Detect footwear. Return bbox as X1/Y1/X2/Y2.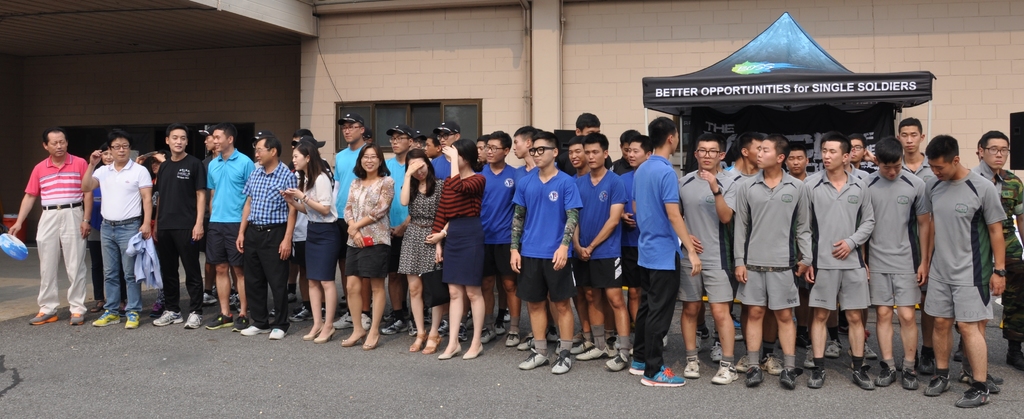
181/311/205/330.
